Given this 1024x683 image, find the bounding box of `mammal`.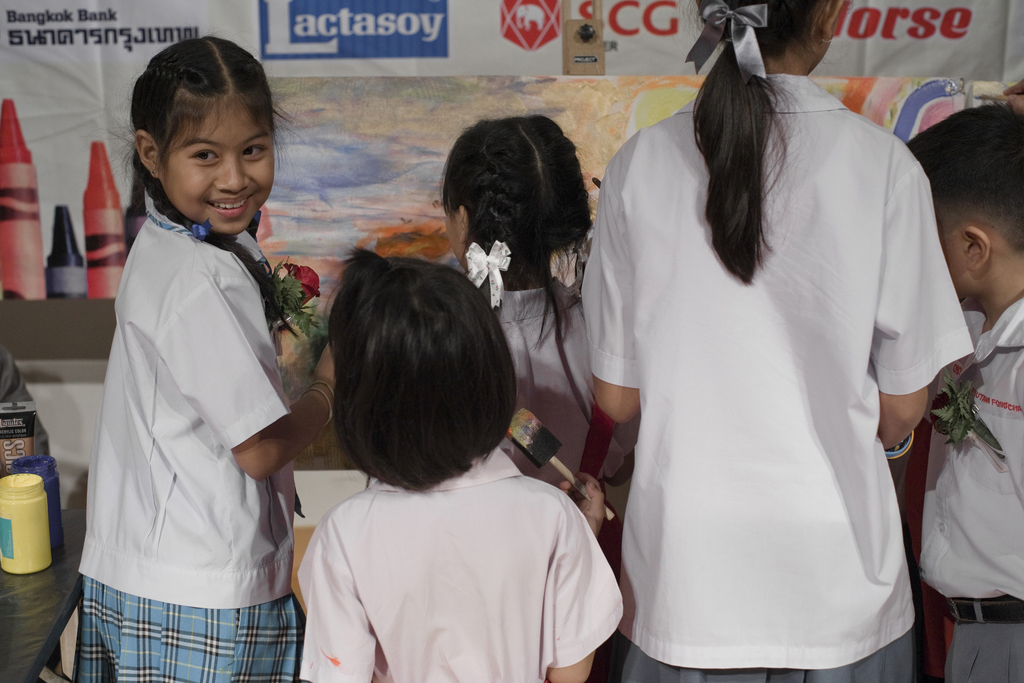
select_region(440, 115, 631, 682).
